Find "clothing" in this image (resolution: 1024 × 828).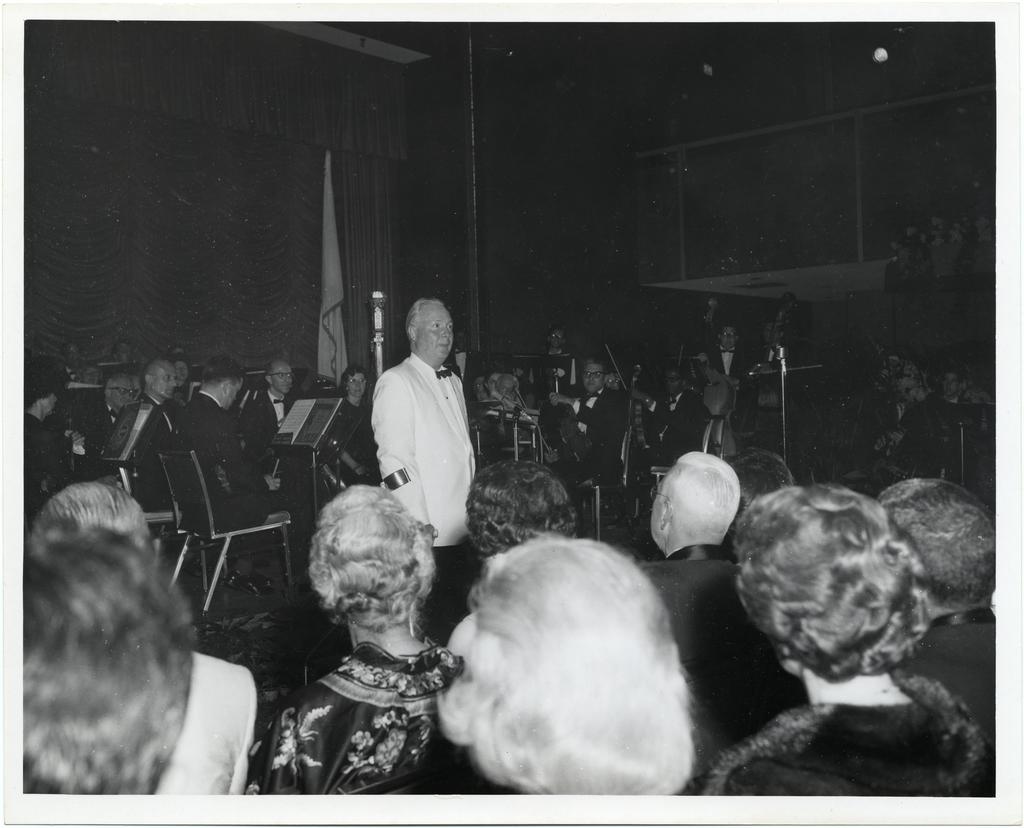
[27, 414, 65, 492].
